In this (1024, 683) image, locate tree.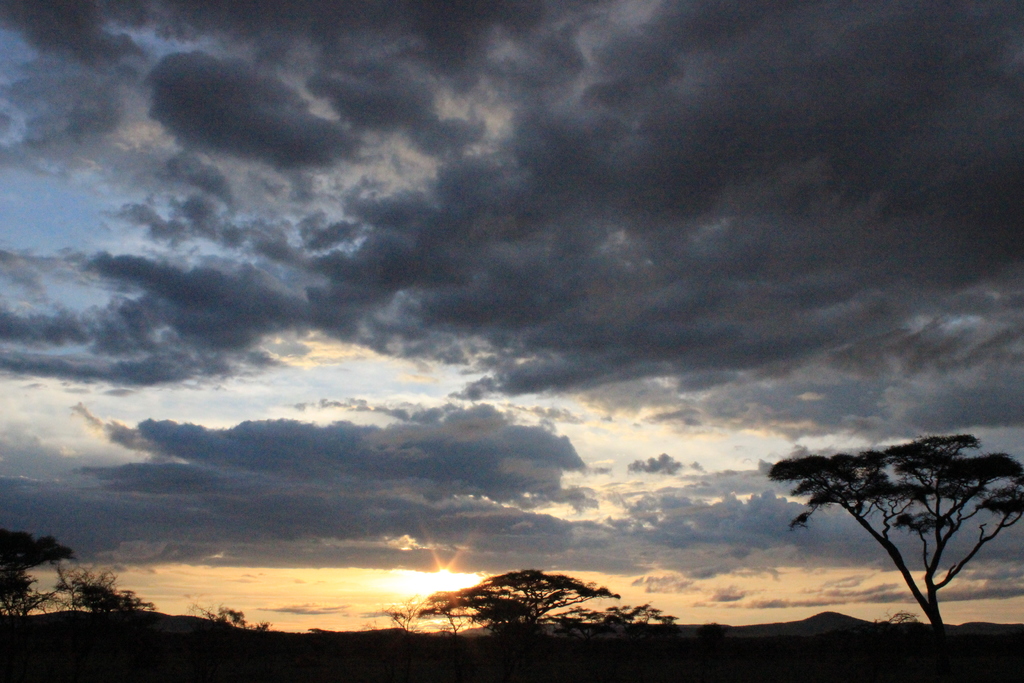
Bounding box: 778, 416, 1006, 645.
